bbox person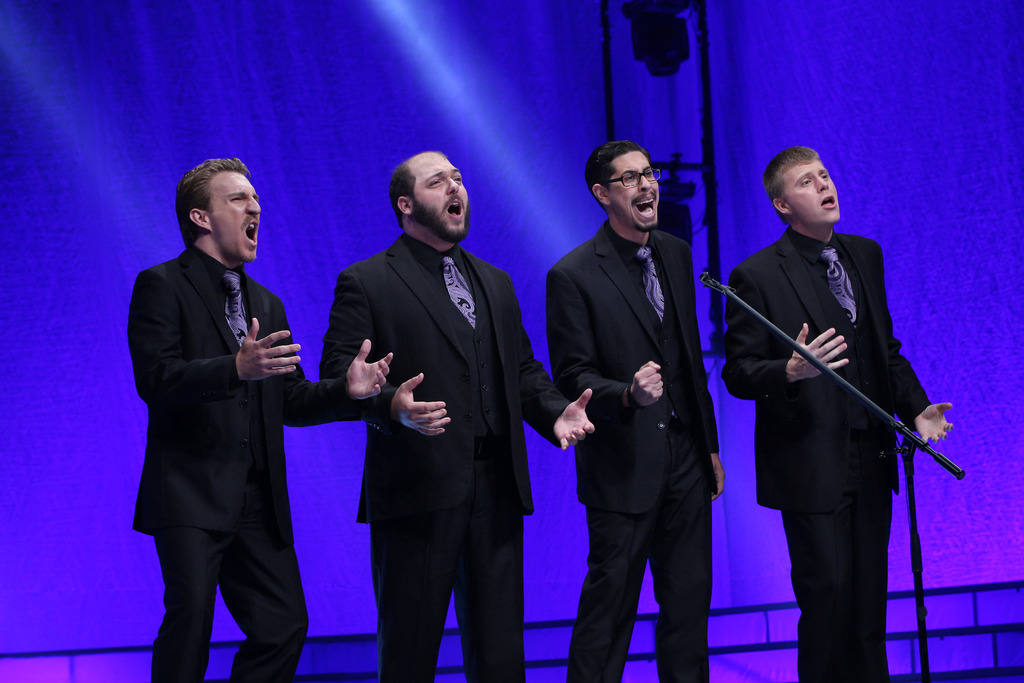
(737,118,958,682)
